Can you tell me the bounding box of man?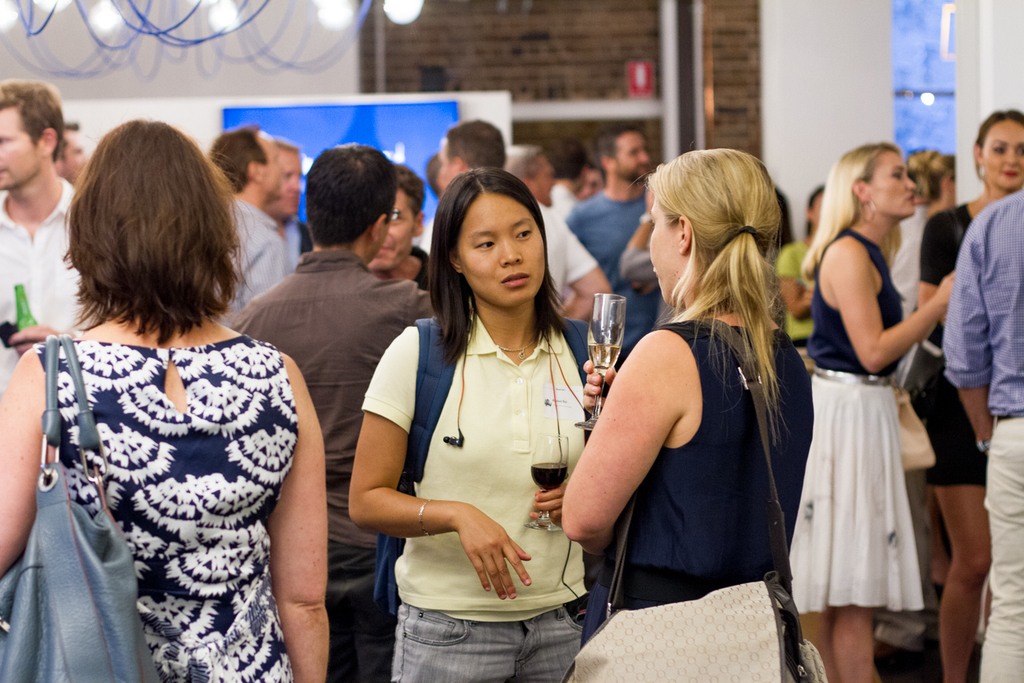
{"left": 0, "top": 75, "right": 81, "bottom": 341}.
